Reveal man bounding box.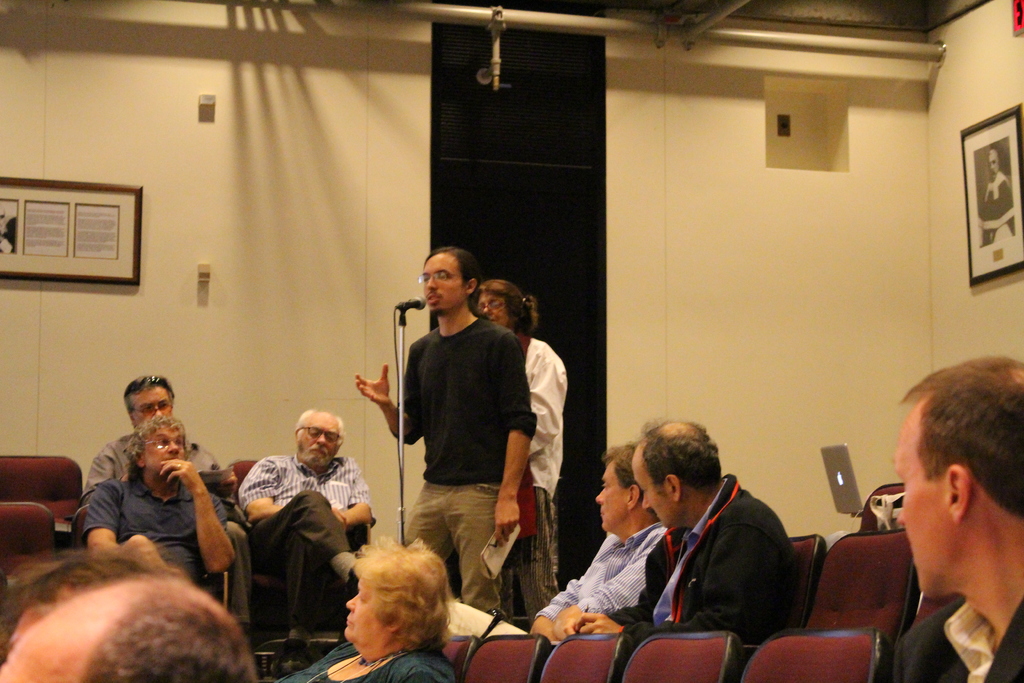
Revealed: l=81, t=370, r=229, b=511.
